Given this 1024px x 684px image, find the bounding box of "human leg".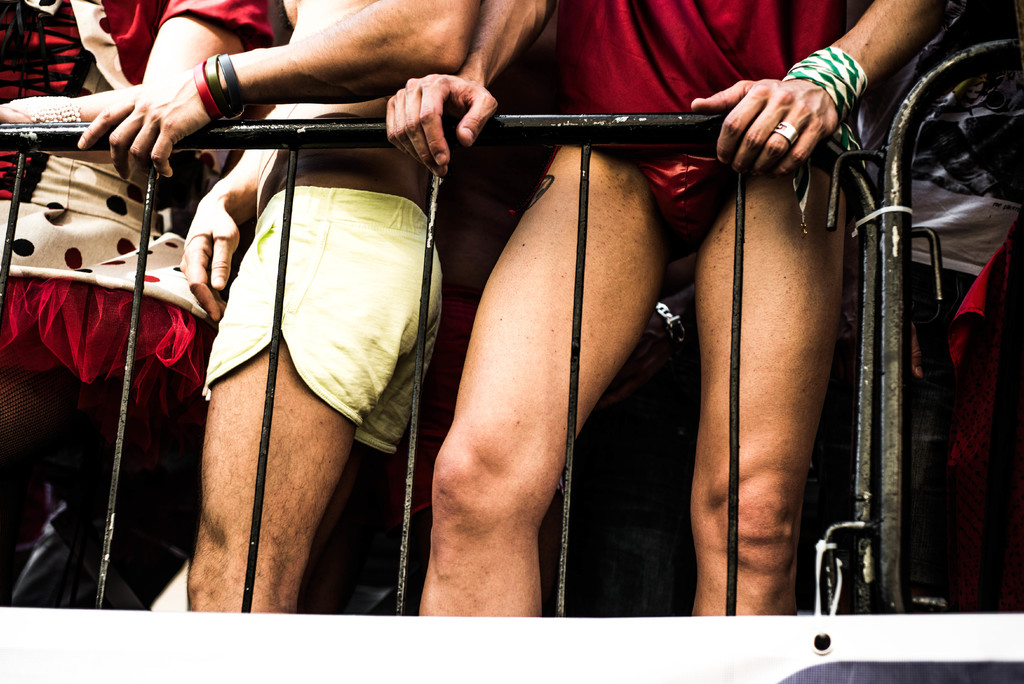
413/136/676/623.
